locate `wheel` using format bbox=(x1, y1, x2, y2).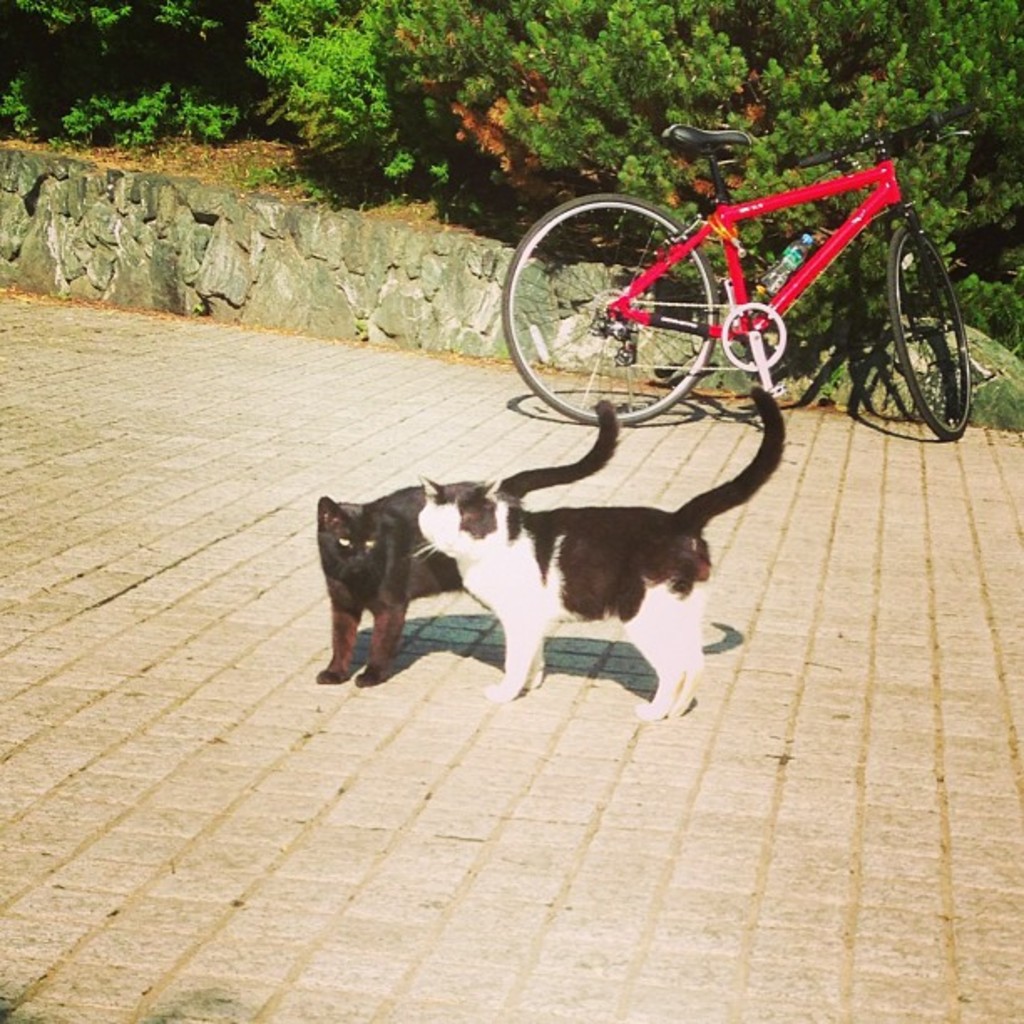
bbox=(500, 191, 719, 427).
